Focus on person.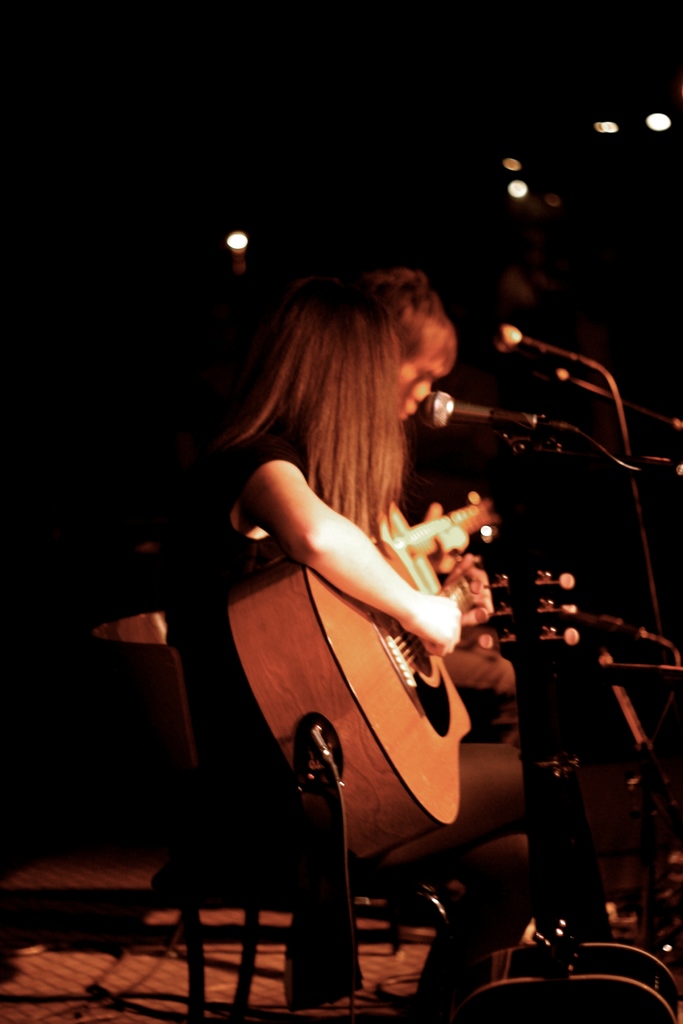
Focused at Rect(222, 157, 532, 1023).
